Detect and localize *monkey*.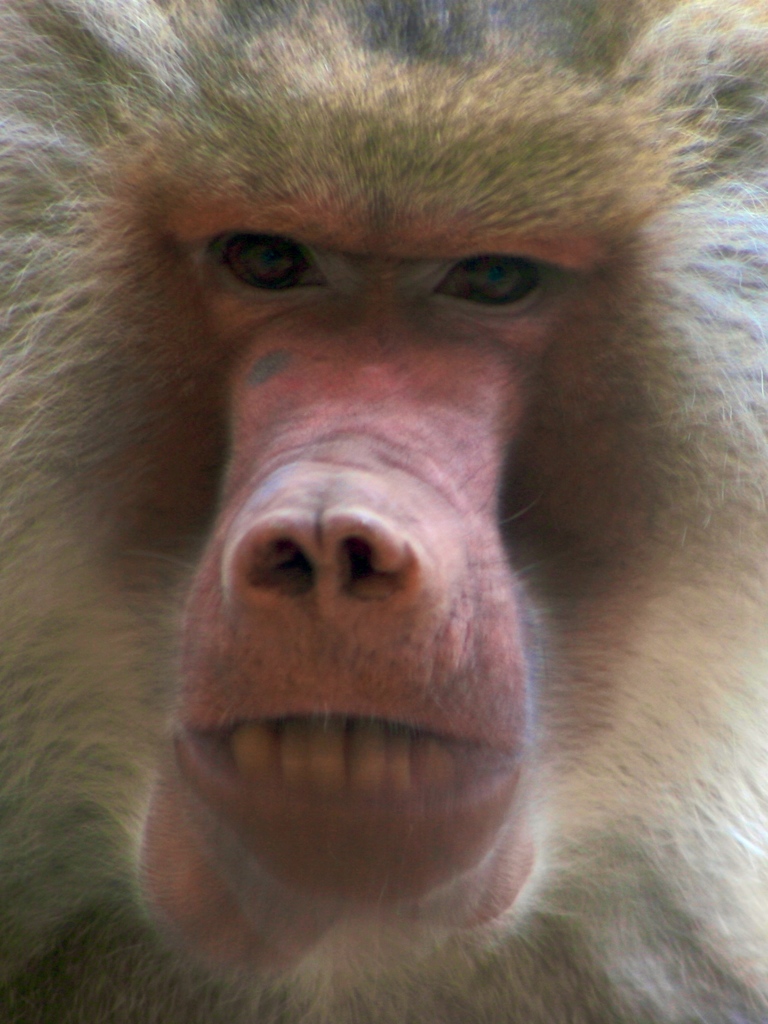
Localized at 0/0/767/1023.
